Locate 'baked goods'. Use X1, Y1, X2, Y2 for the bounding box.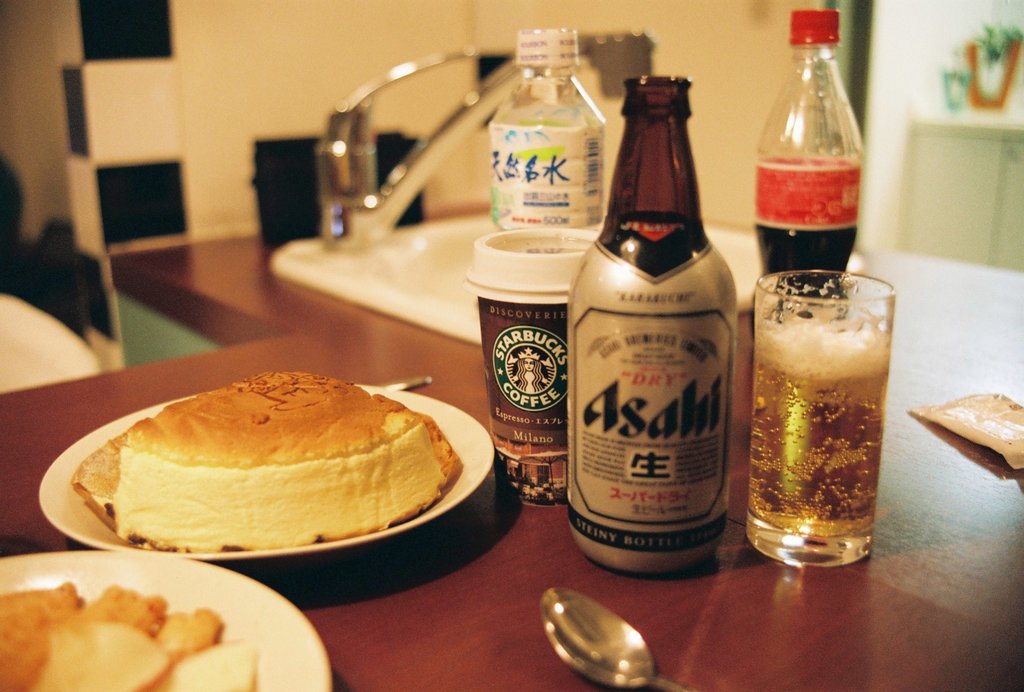
69, 372, 461, 553.
